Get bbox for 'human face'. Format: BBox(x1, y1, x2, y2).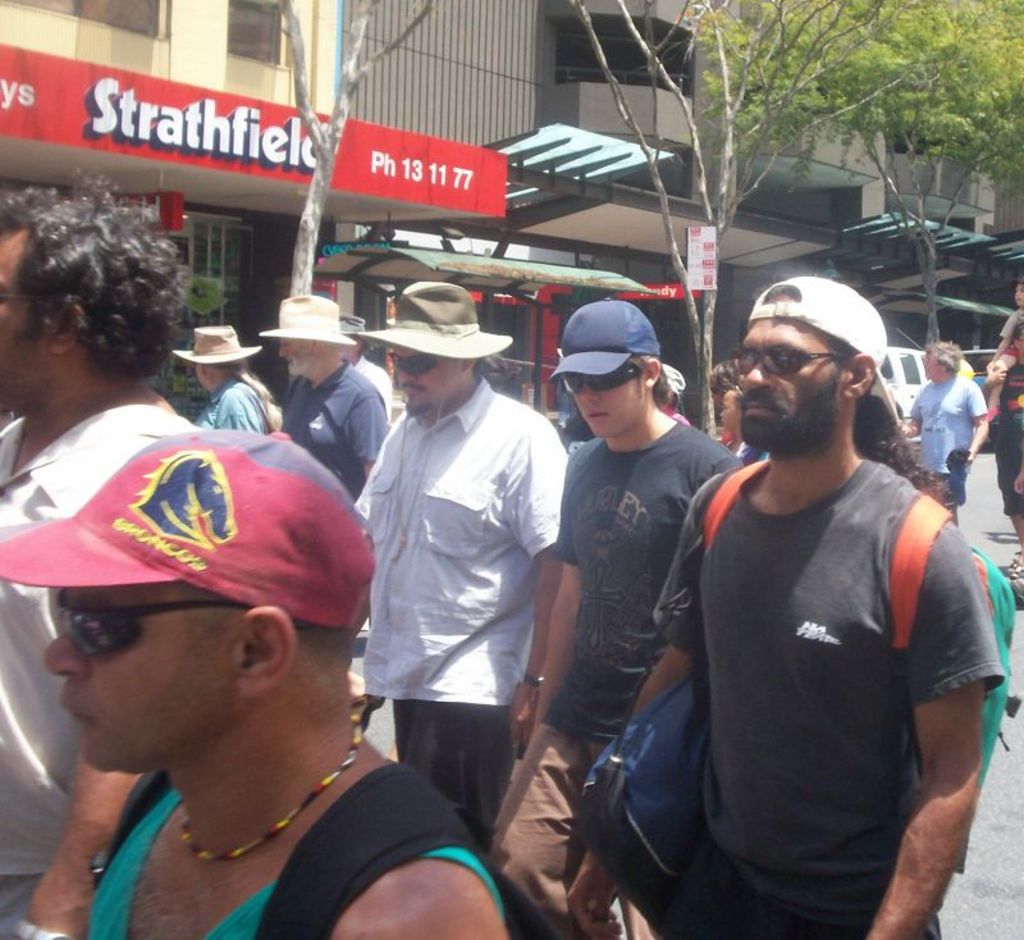
BBox(394, 351, 458, 412).
